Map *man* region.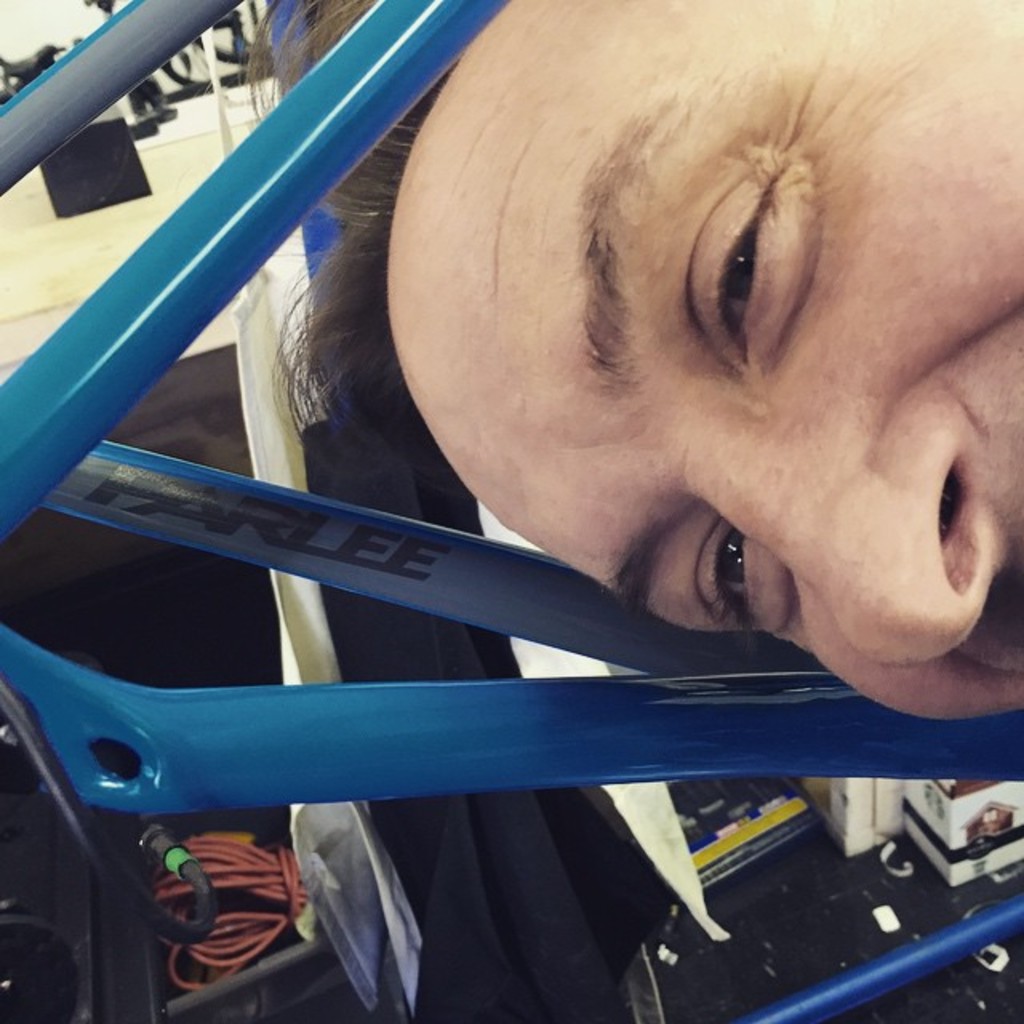
Mapped to rect(224, 0, 1022, 722).
